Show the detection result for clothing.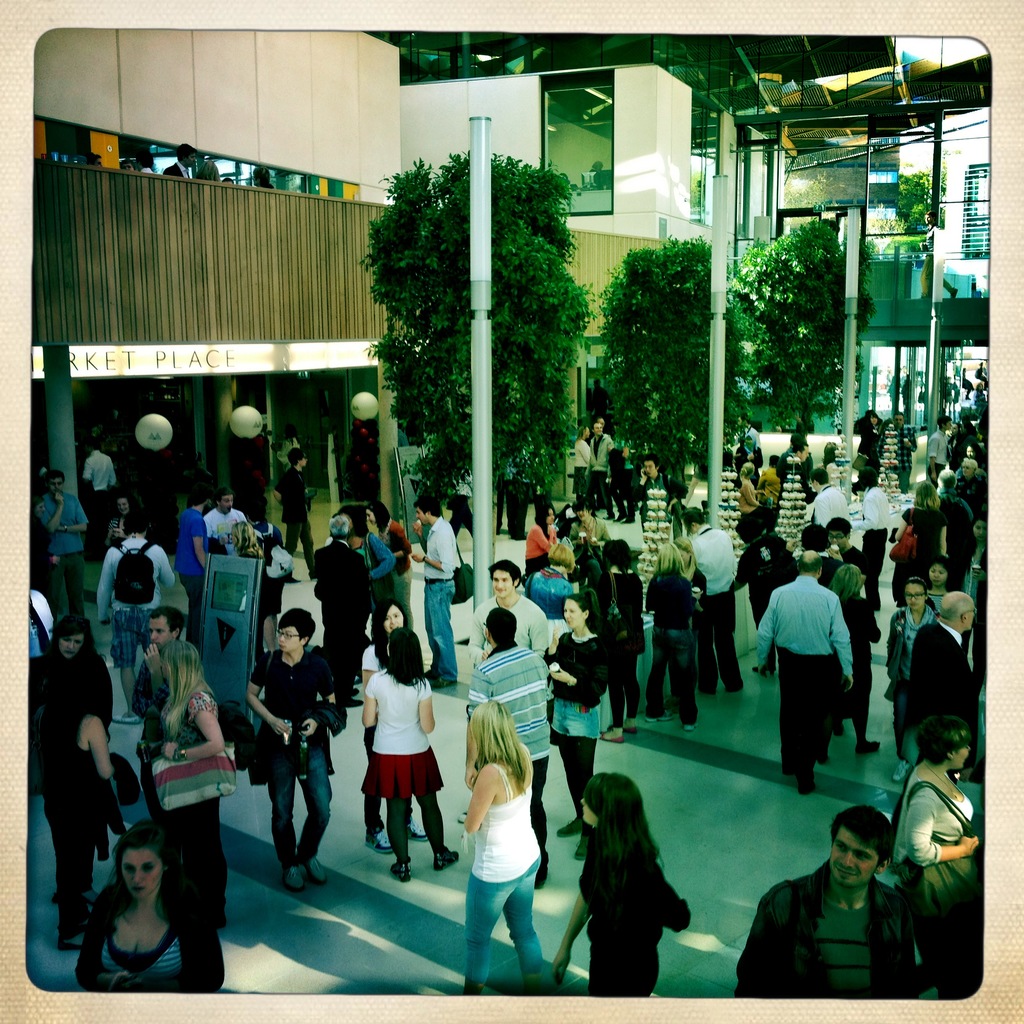
312:548:379:676.
